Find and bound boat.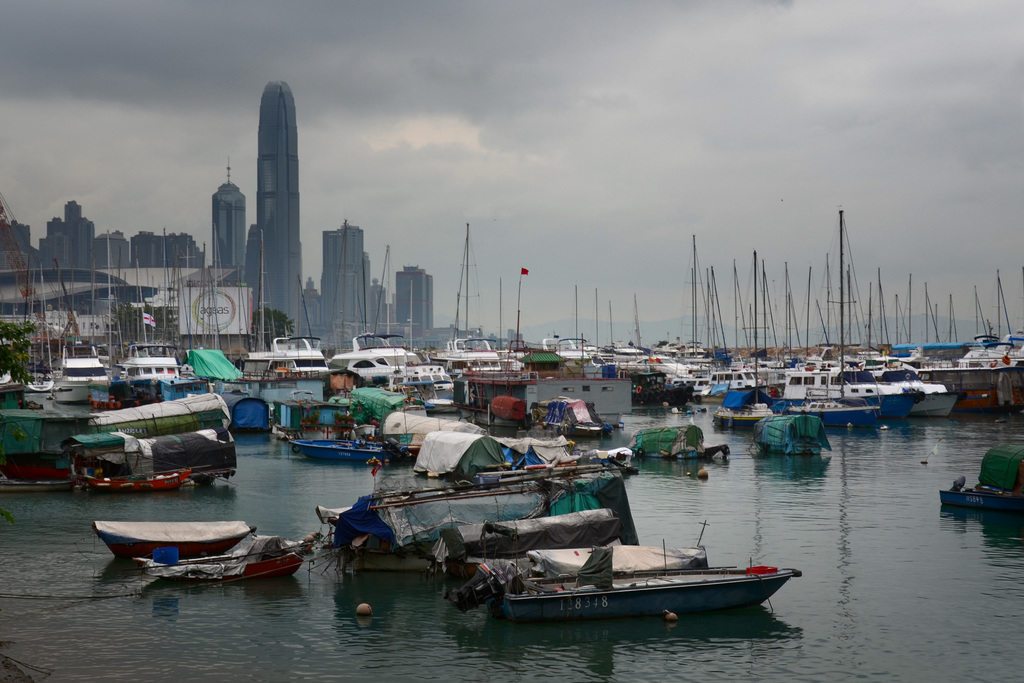
Bound: box(0, 412, 109, 483).
